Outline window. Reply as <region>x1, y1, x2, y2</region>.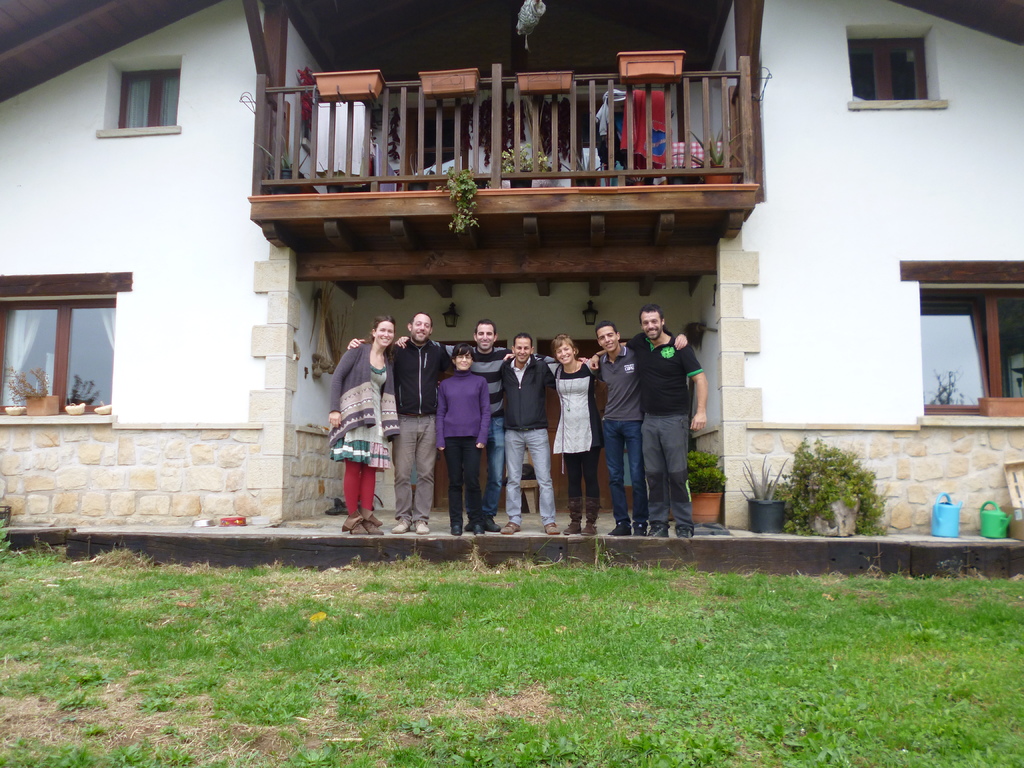
<region>922, 268, 1022, 408</region>.
